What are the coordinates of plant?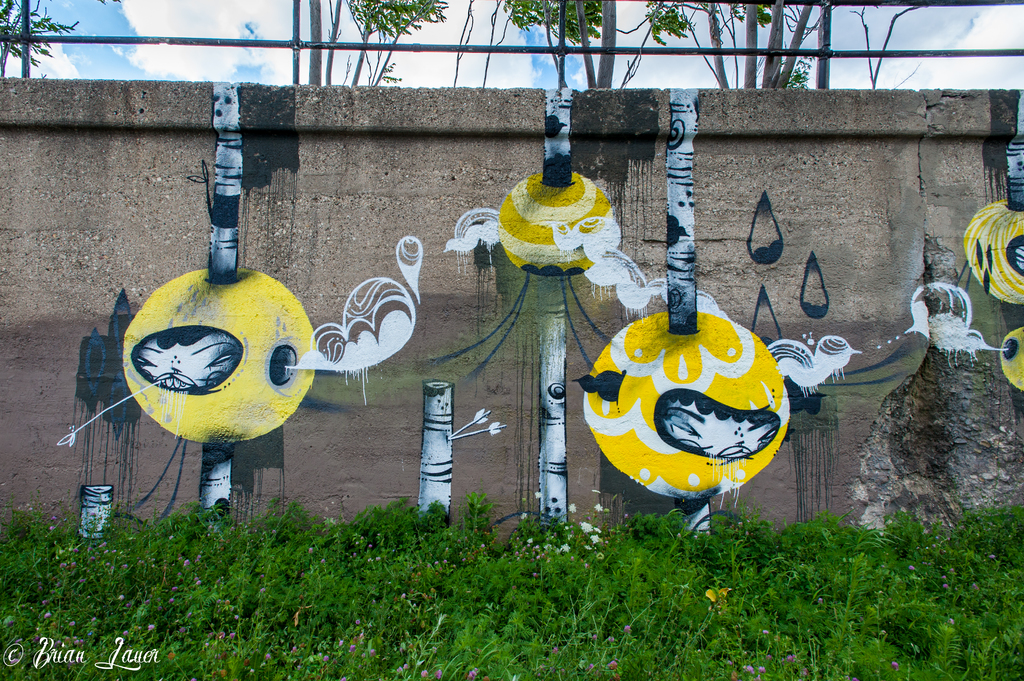
x1=324 y1=0 x2=447 y2=89.
